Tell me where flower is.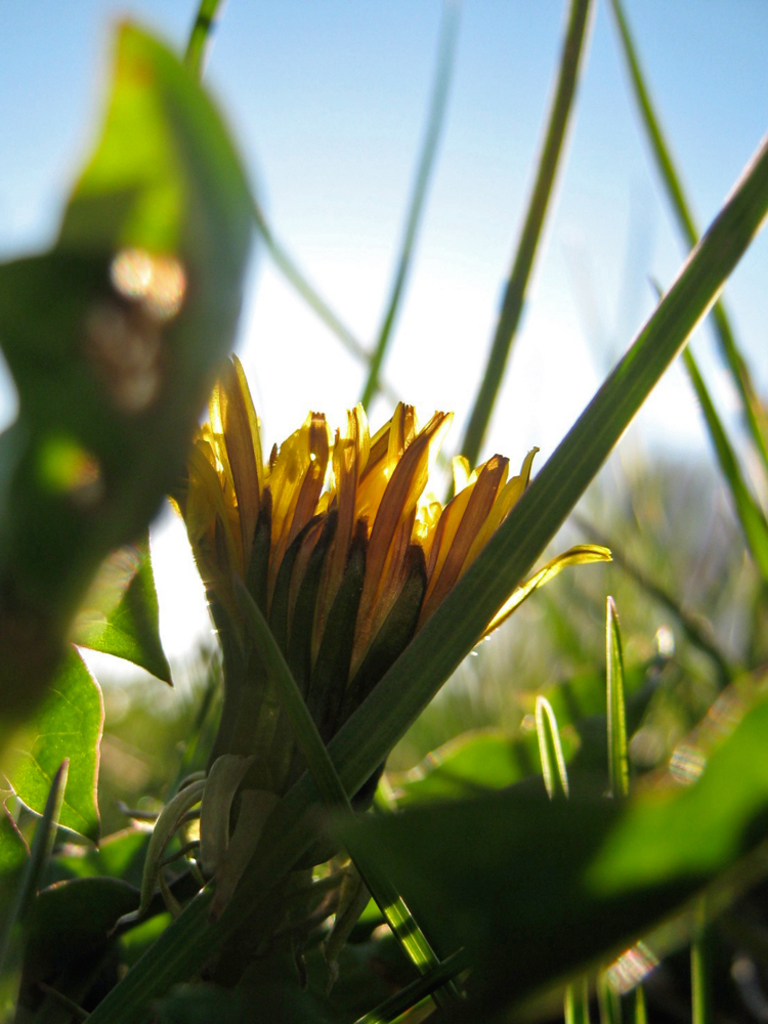
flower is at [left=154, top=374, right=603, bottom=855].
